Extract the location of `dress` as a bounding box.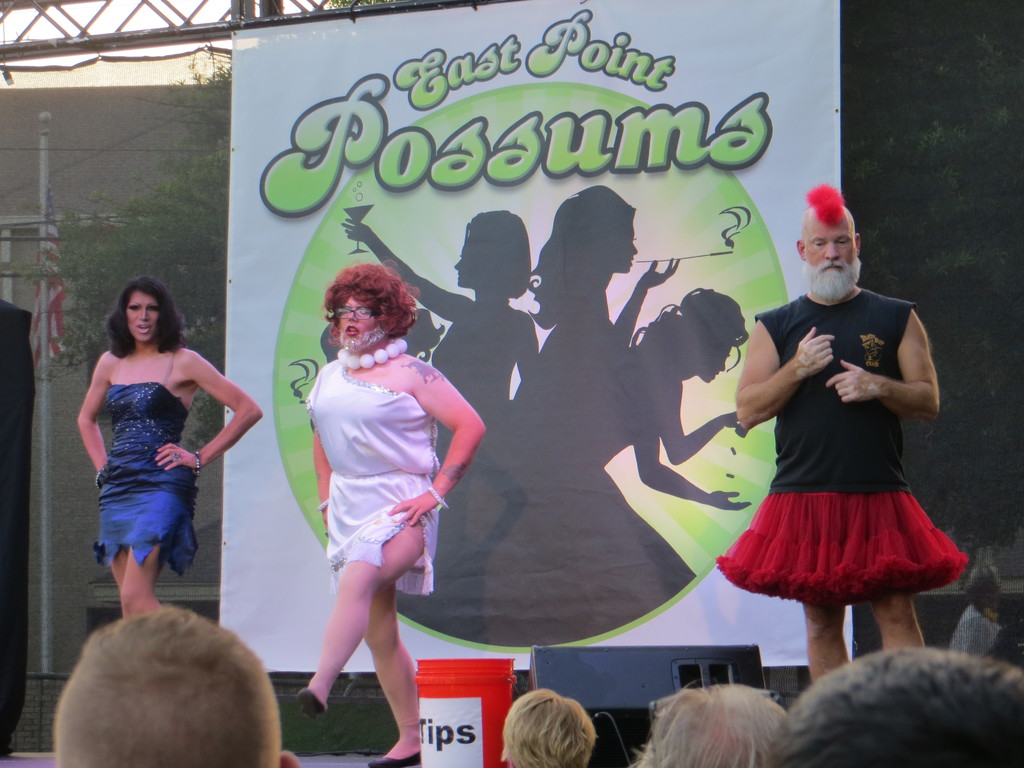
bbox=(90, 381, 195, 583).
